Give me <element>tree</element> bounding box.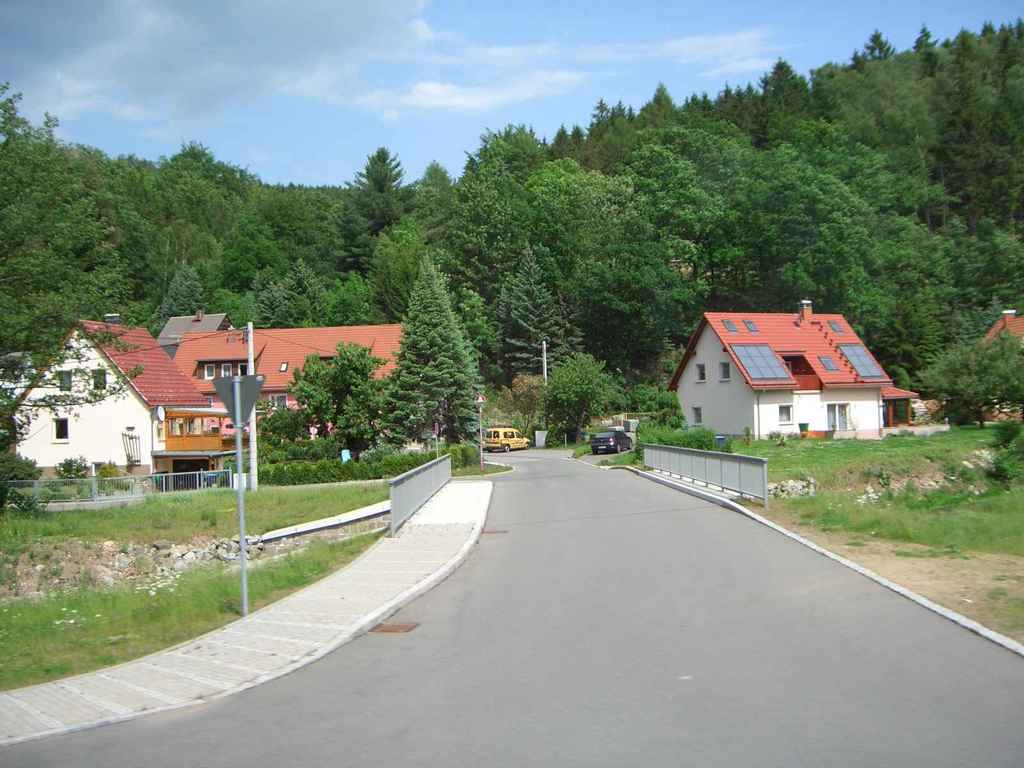
select_region(0, 76, 159, 454).
